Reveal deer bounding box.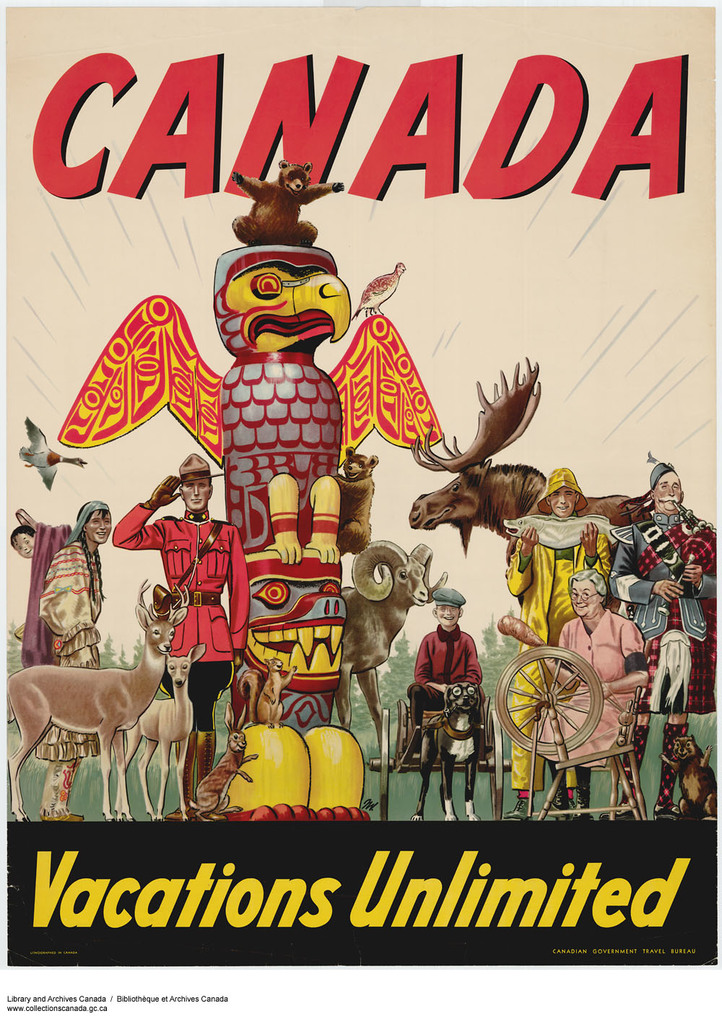
Revealed: BBox(129, 643, 211, 805).
